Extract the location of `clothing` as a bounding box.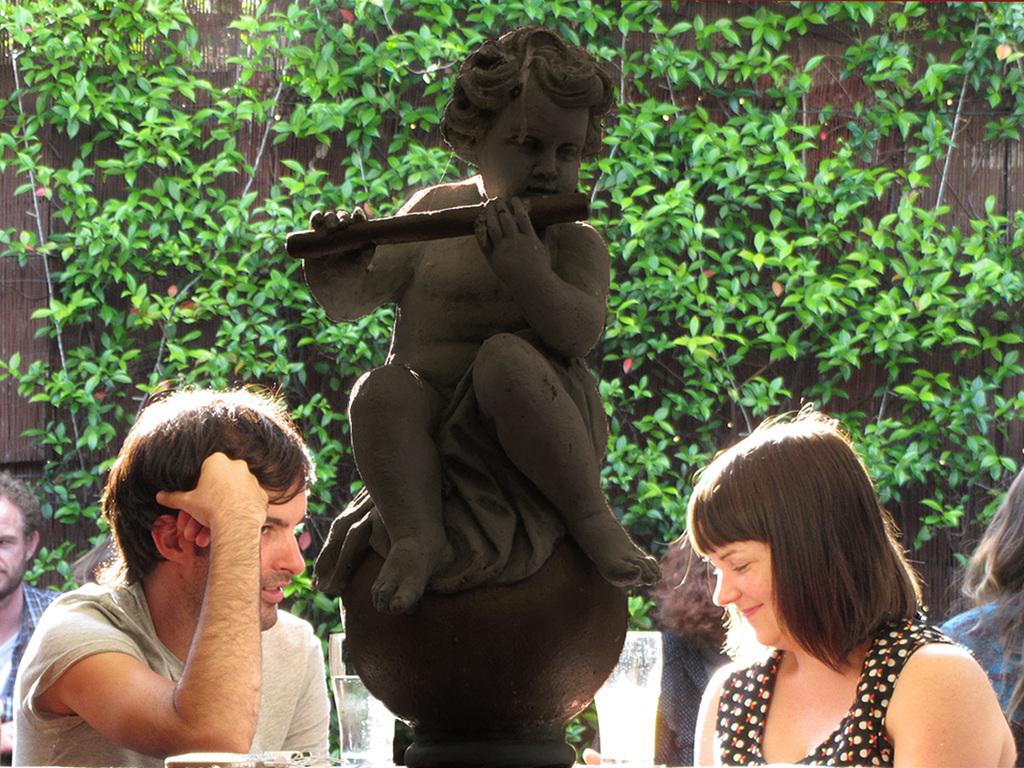
x1=11 y1=580 x2=335 y2=767.
